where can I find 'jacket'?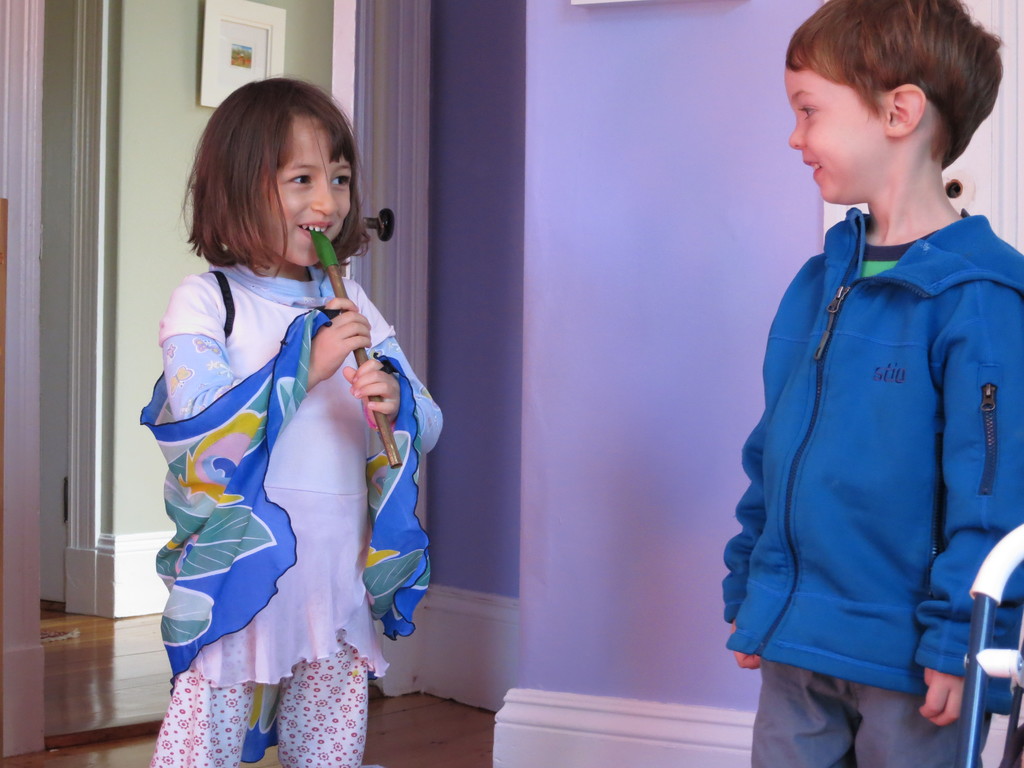
You can find it at Rect(725, 130, 1018, 716).
